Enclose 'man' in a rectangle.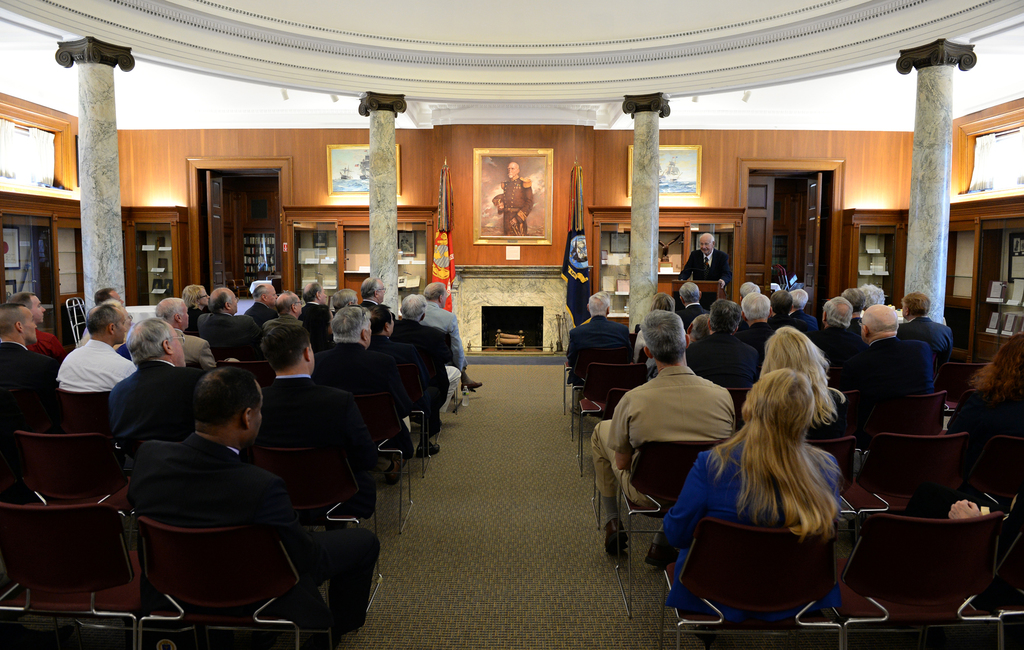
836 303 932 427.
